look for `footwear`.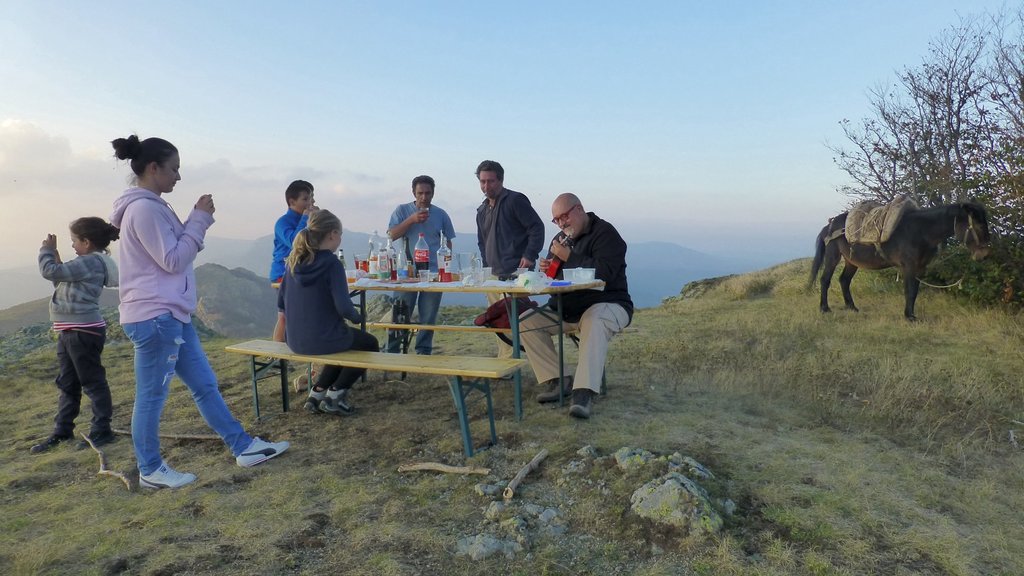
Found: (136, 465, 189, 491).
